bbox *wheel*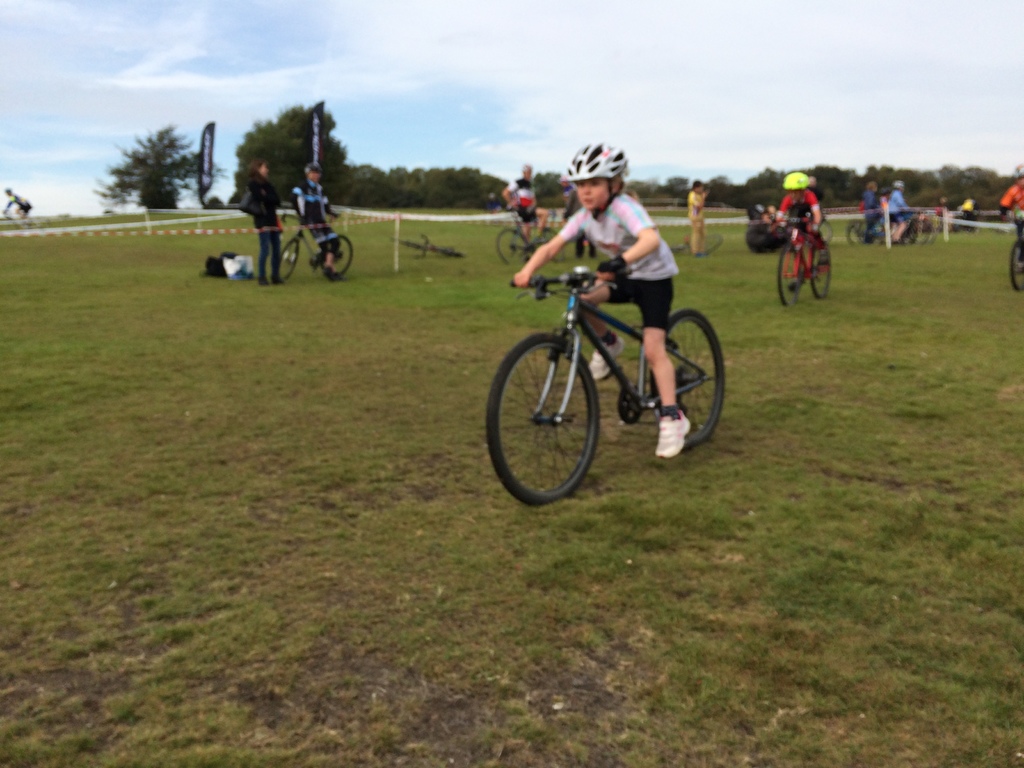
[846, 220, 870, 246]
